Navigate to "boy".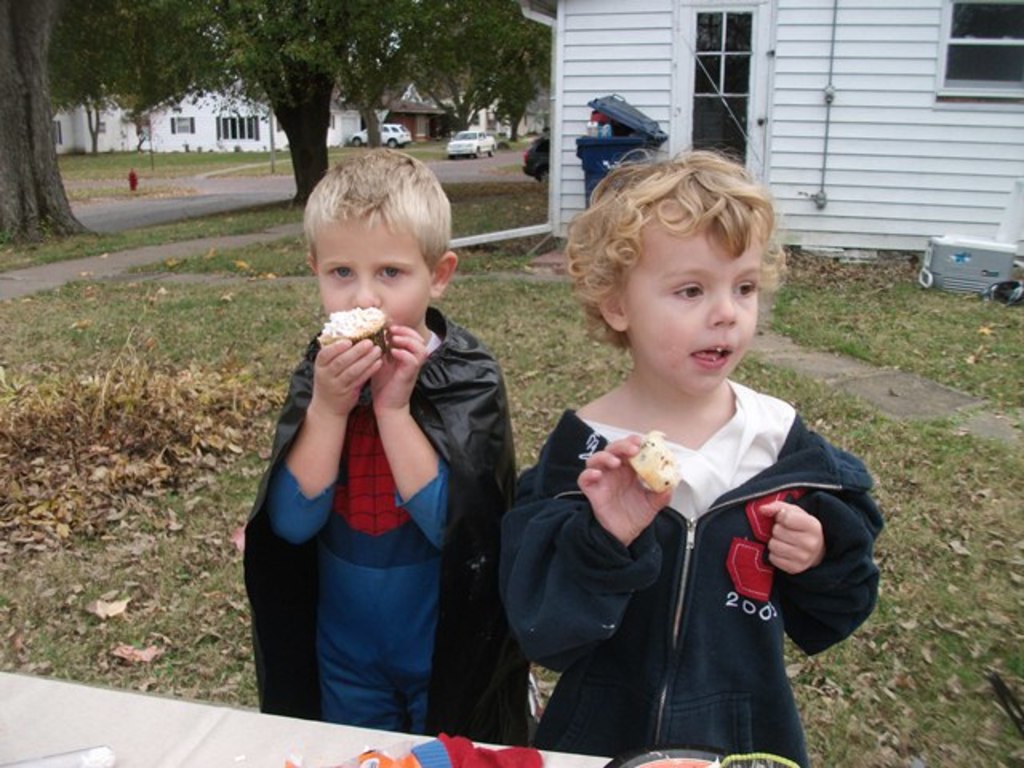
Navigation target: 238/142/512/738.
